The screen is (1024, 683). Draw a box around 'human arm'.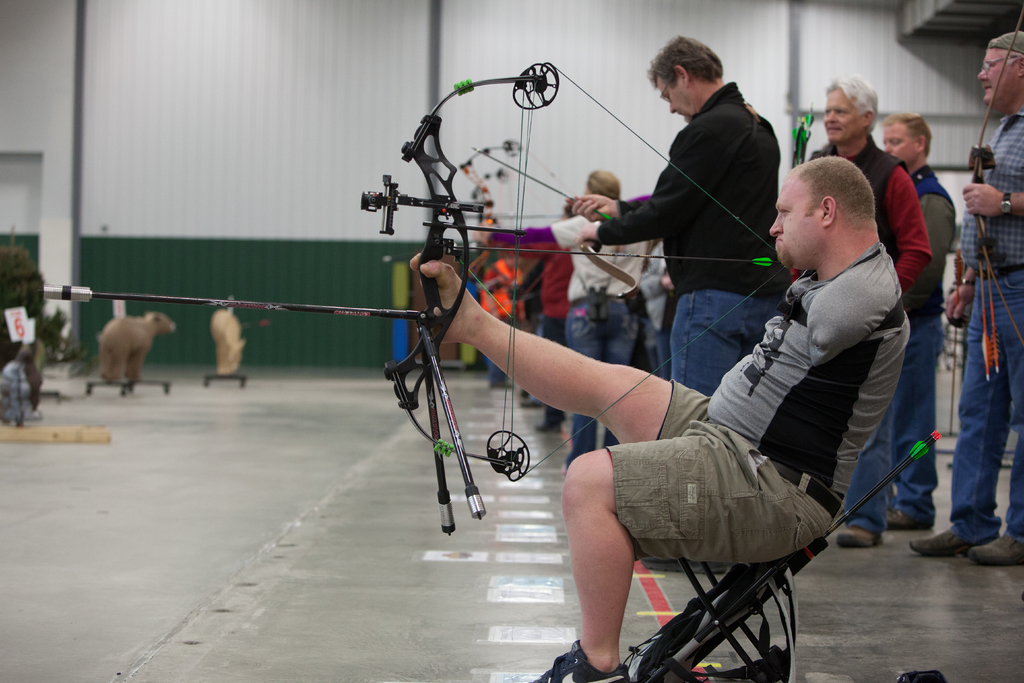
x1=555, y1=121, x2=738, y2=245.
